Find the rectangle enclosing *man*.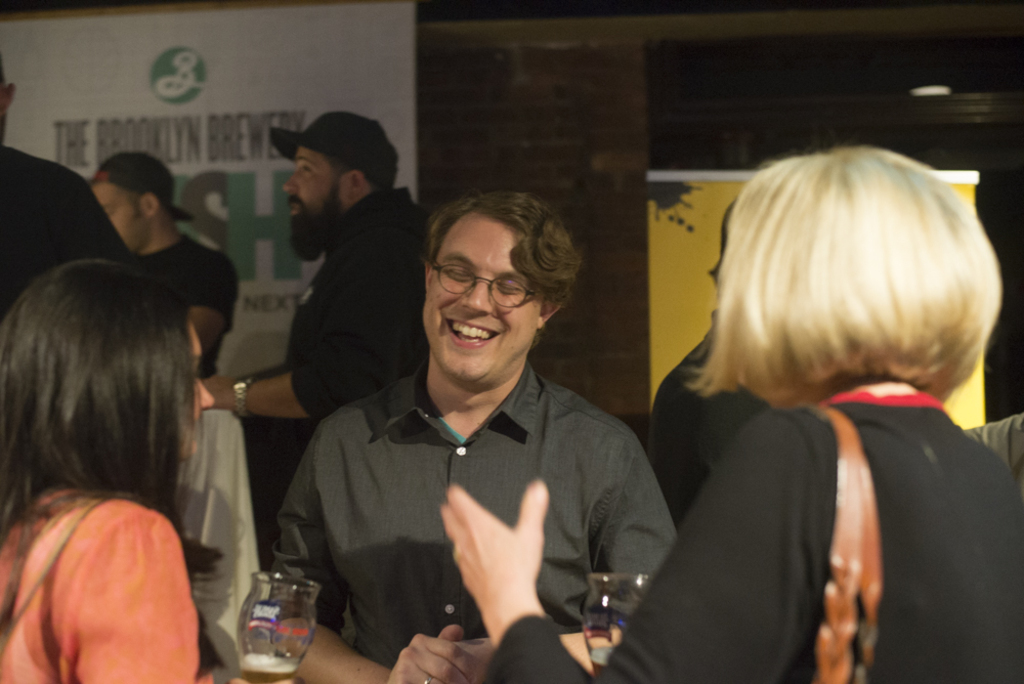
box=[0, 58, 140, 368].
